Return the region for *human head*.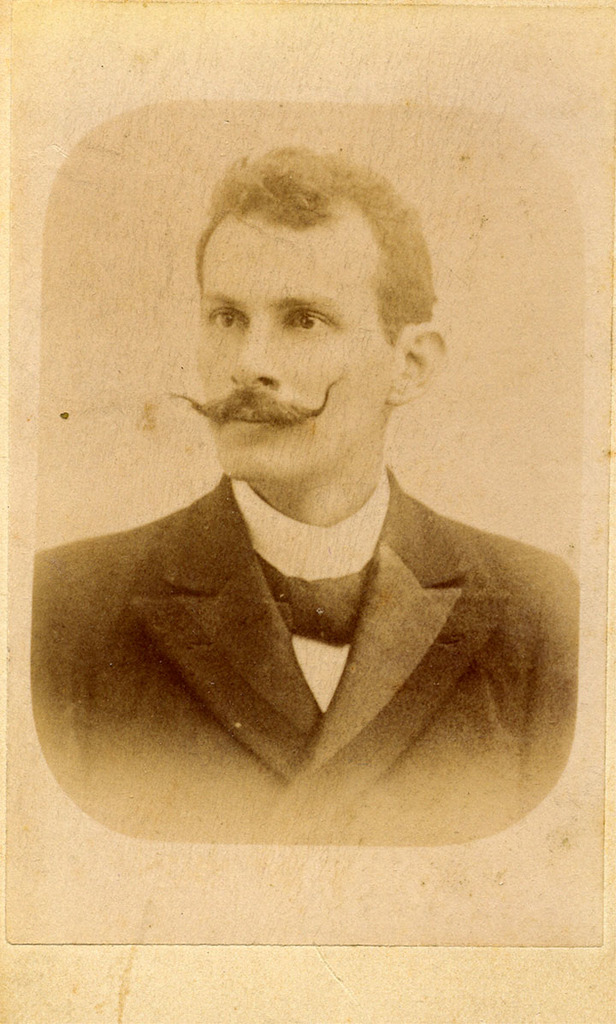
l=187, t=139, r=431, b=479.
